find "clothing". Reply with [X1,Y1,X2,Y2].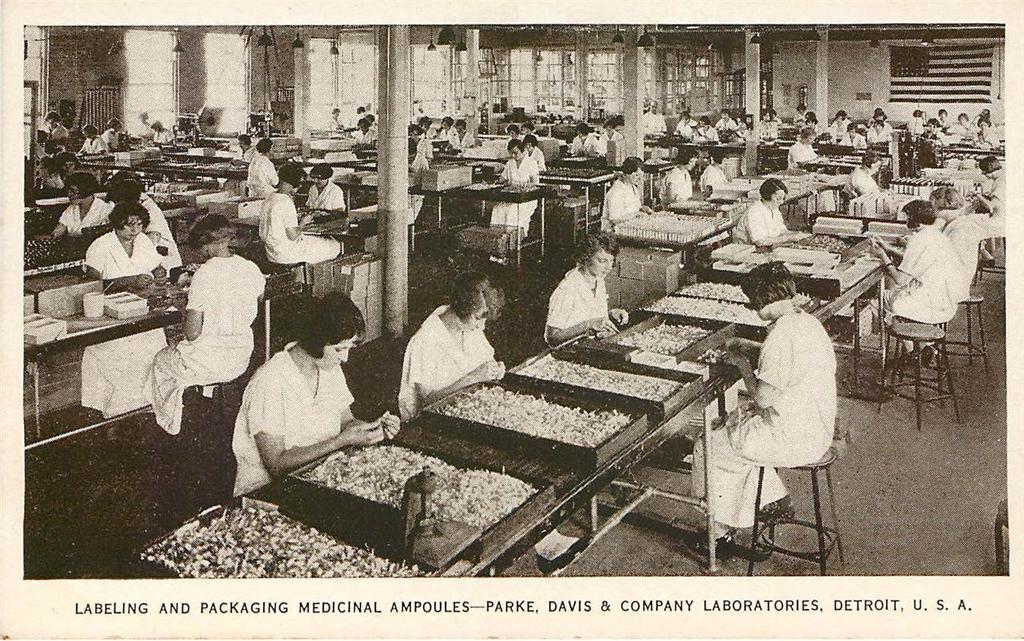
[413,110,453,159].
